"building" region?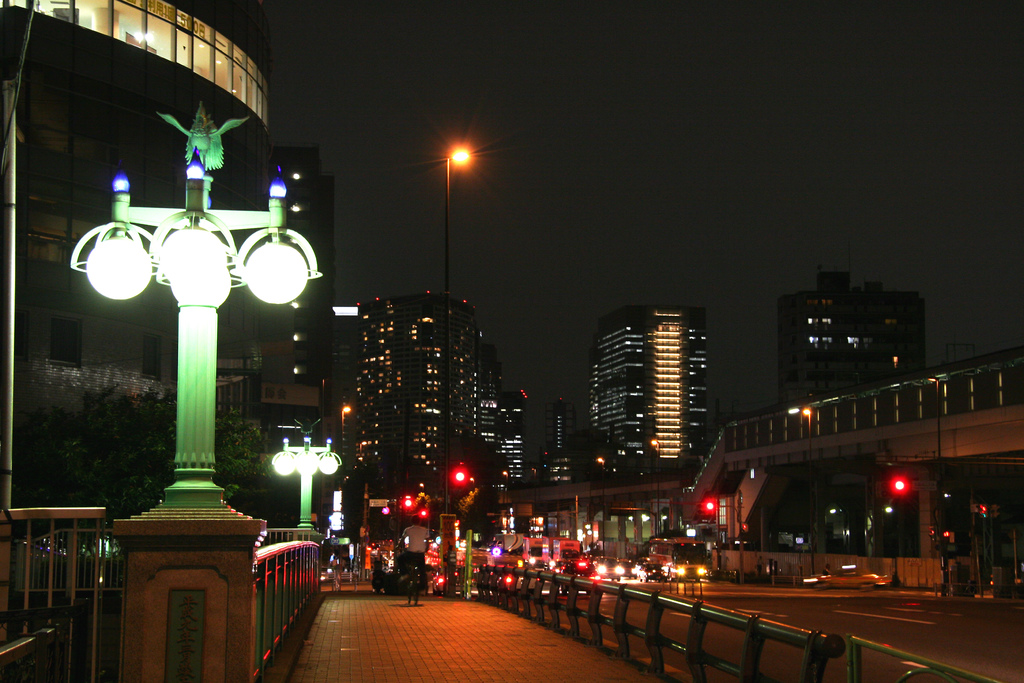
<region>0, 0, 275, 603</region>
